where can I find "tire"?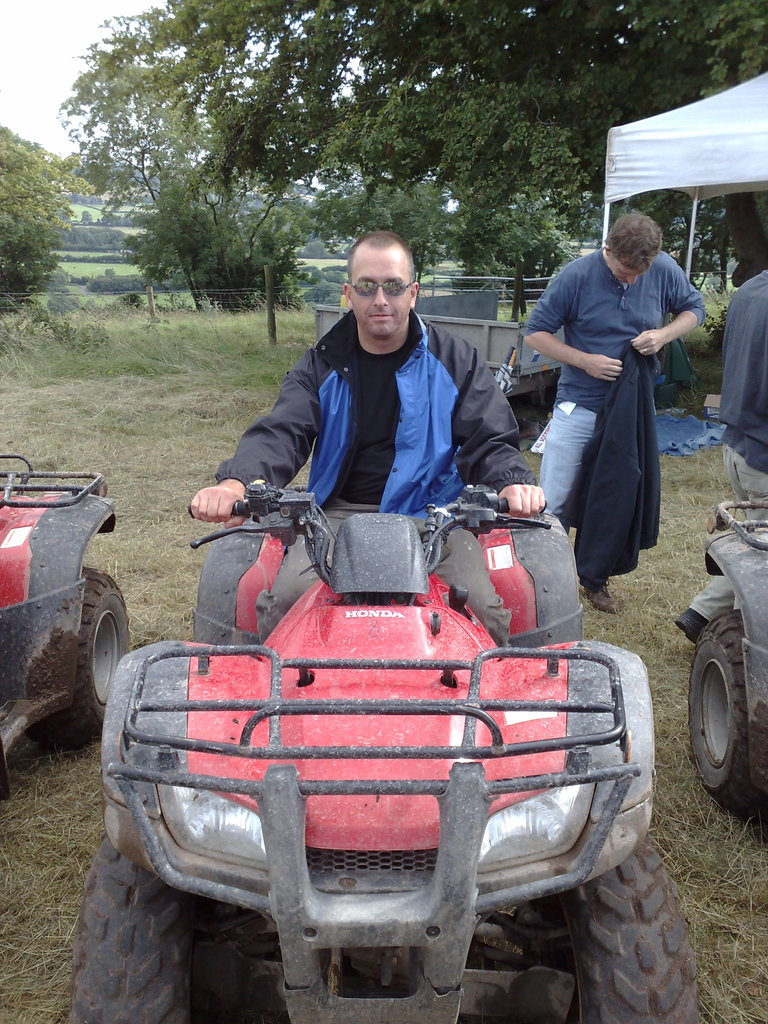
You can find it at BBox(682, 609, 767, 821).
